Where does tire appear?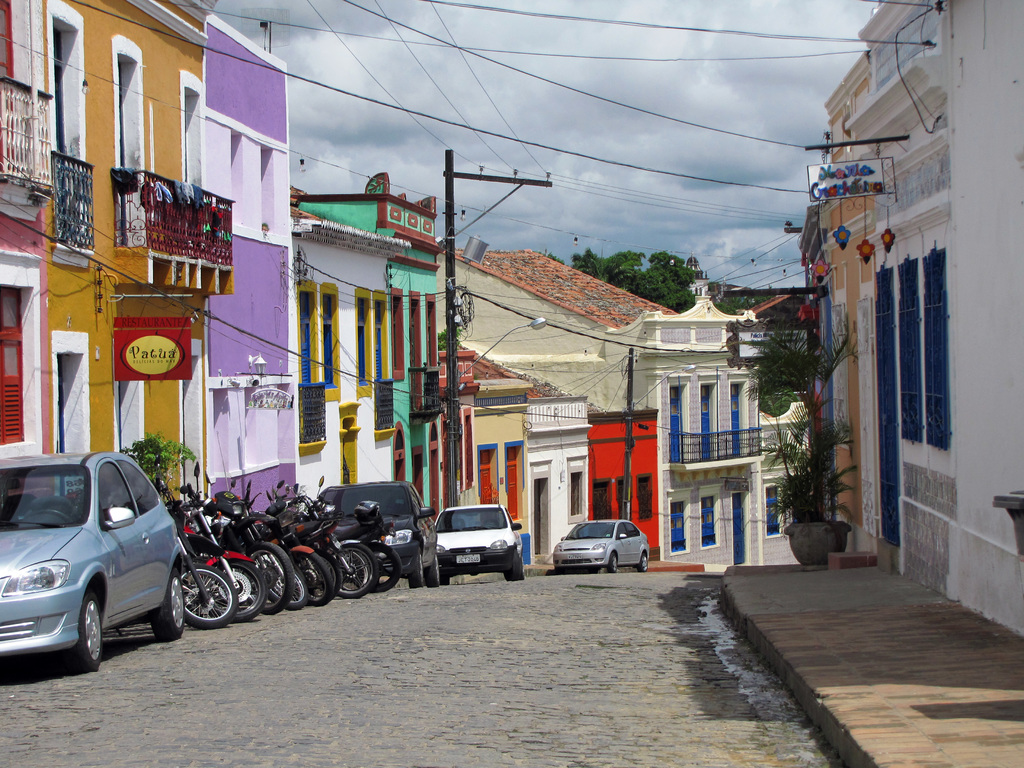
Appears at 38, 578, 113, 669.
